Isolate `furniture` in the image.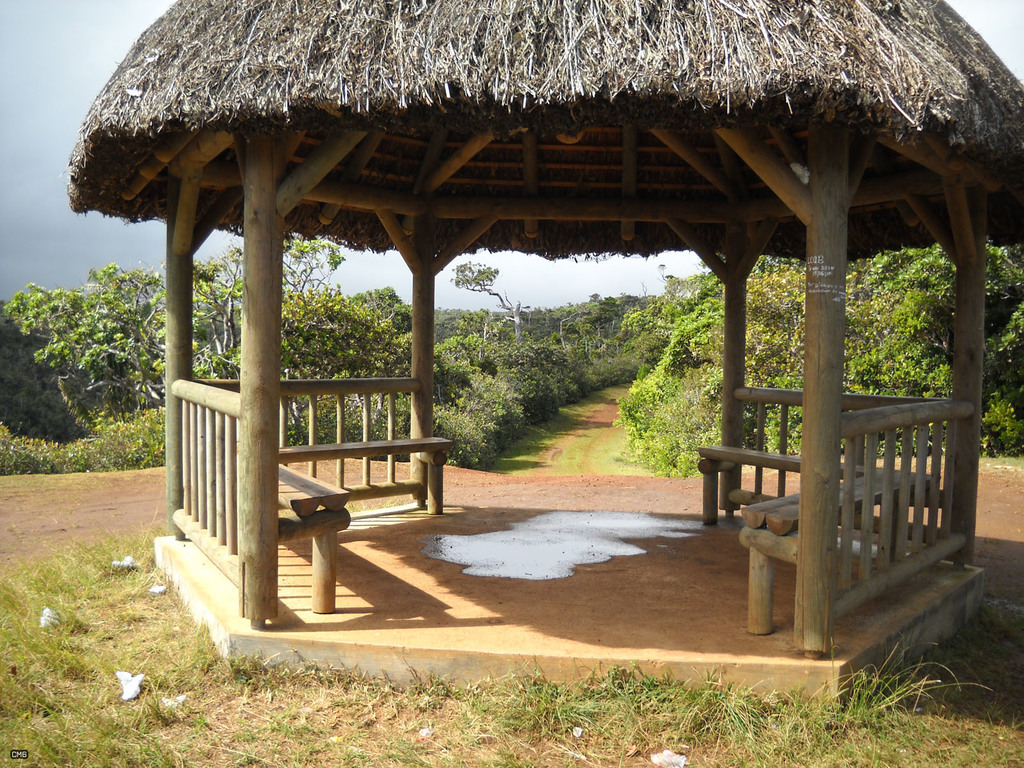
Isolated region: box=[193, 377, 452, 518].
